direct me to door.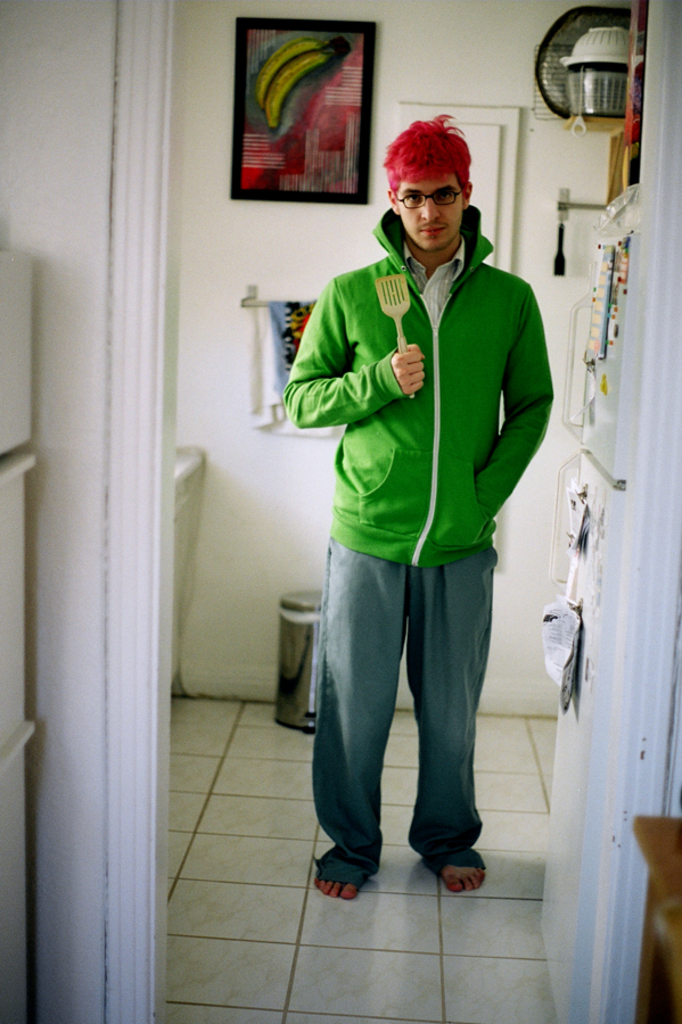
Direction: select_region(535, 447, 631, 1023).
